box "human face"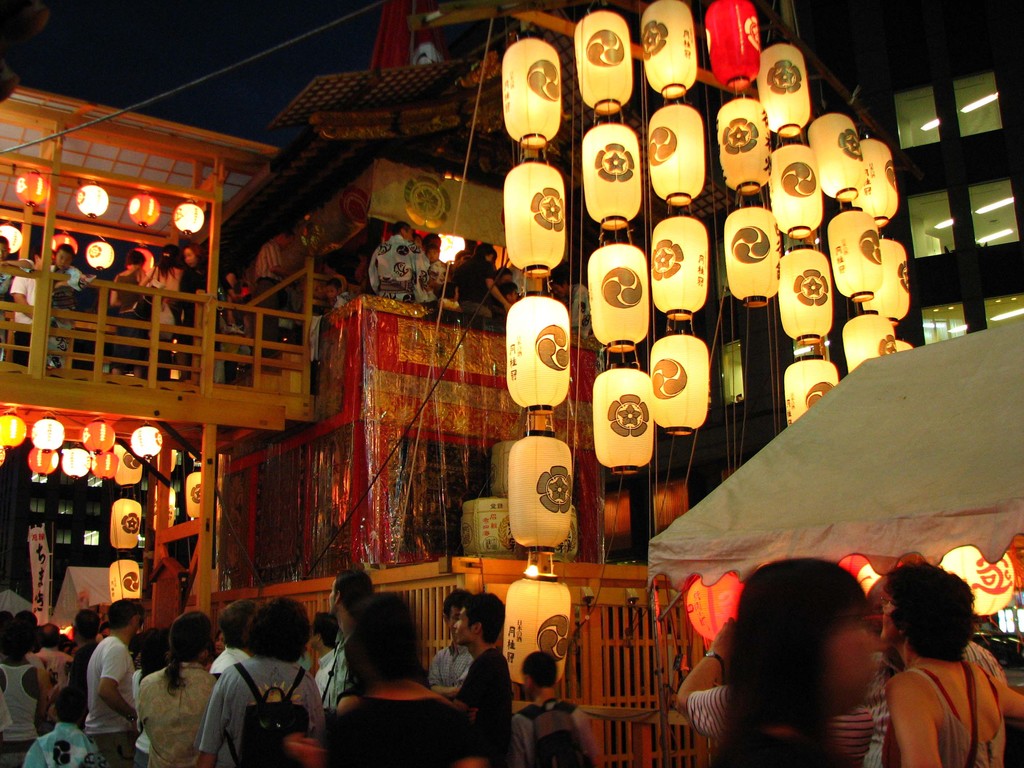
<region>452, 605, 468, 642</region>
